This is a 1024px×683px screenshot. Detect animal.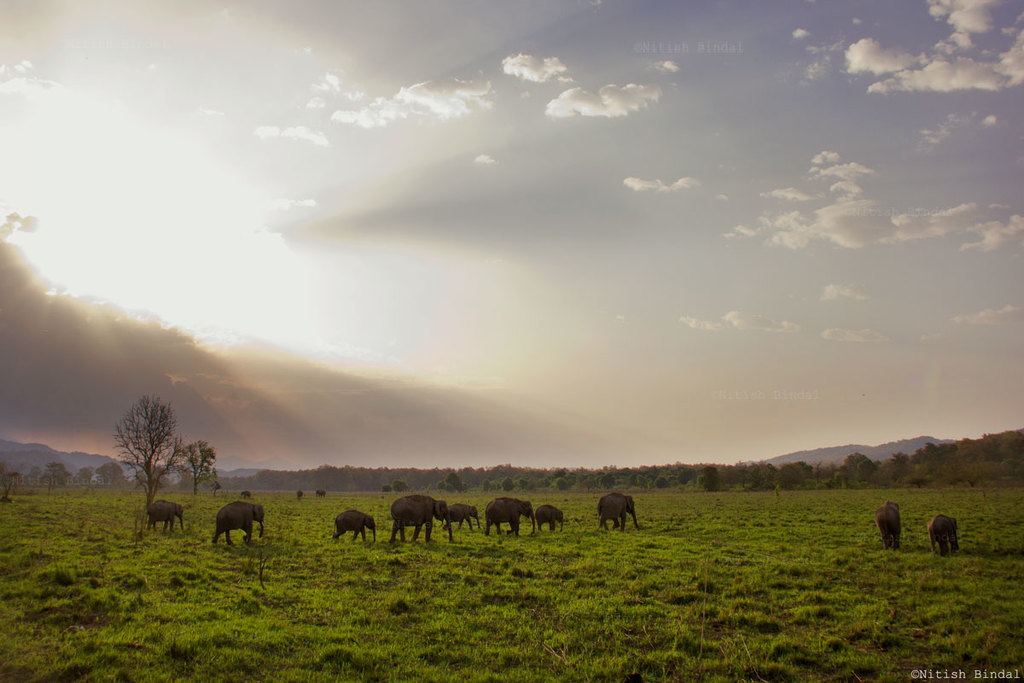
[x1=208, y1=501, x2=268, y2=552].
